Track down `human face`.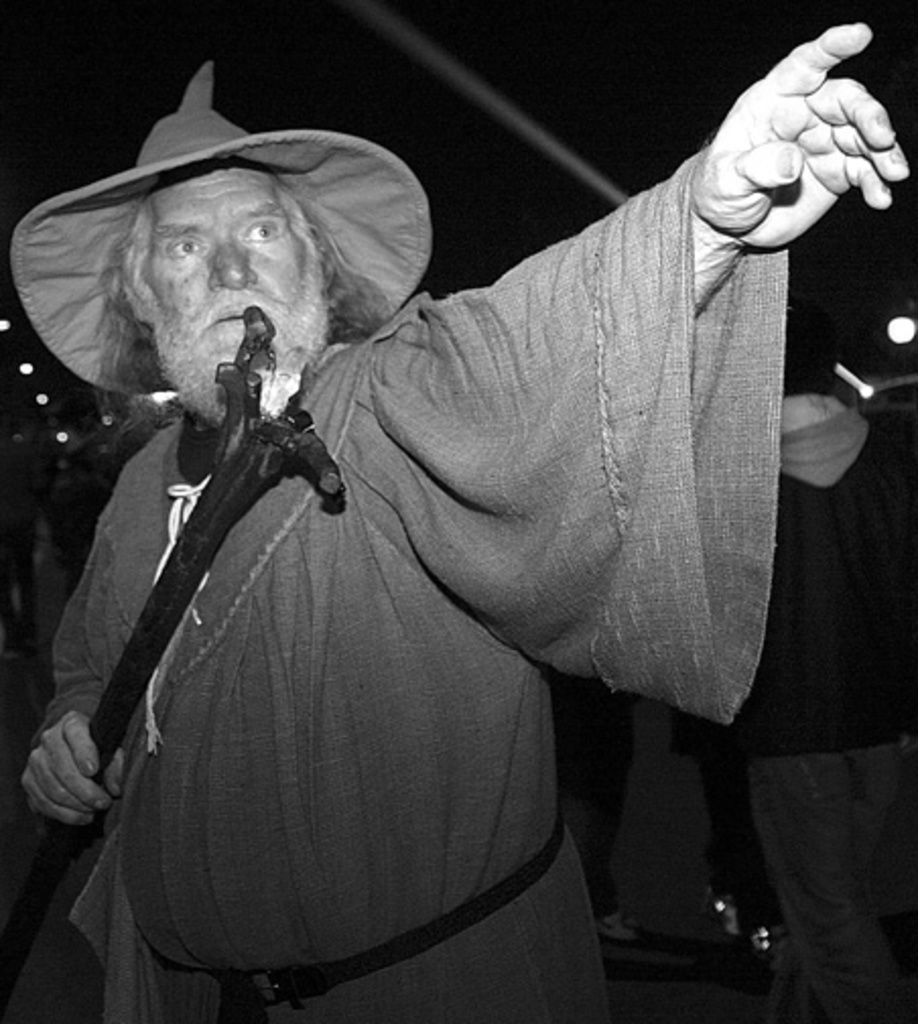
Tracked to 142/165/339/421.
